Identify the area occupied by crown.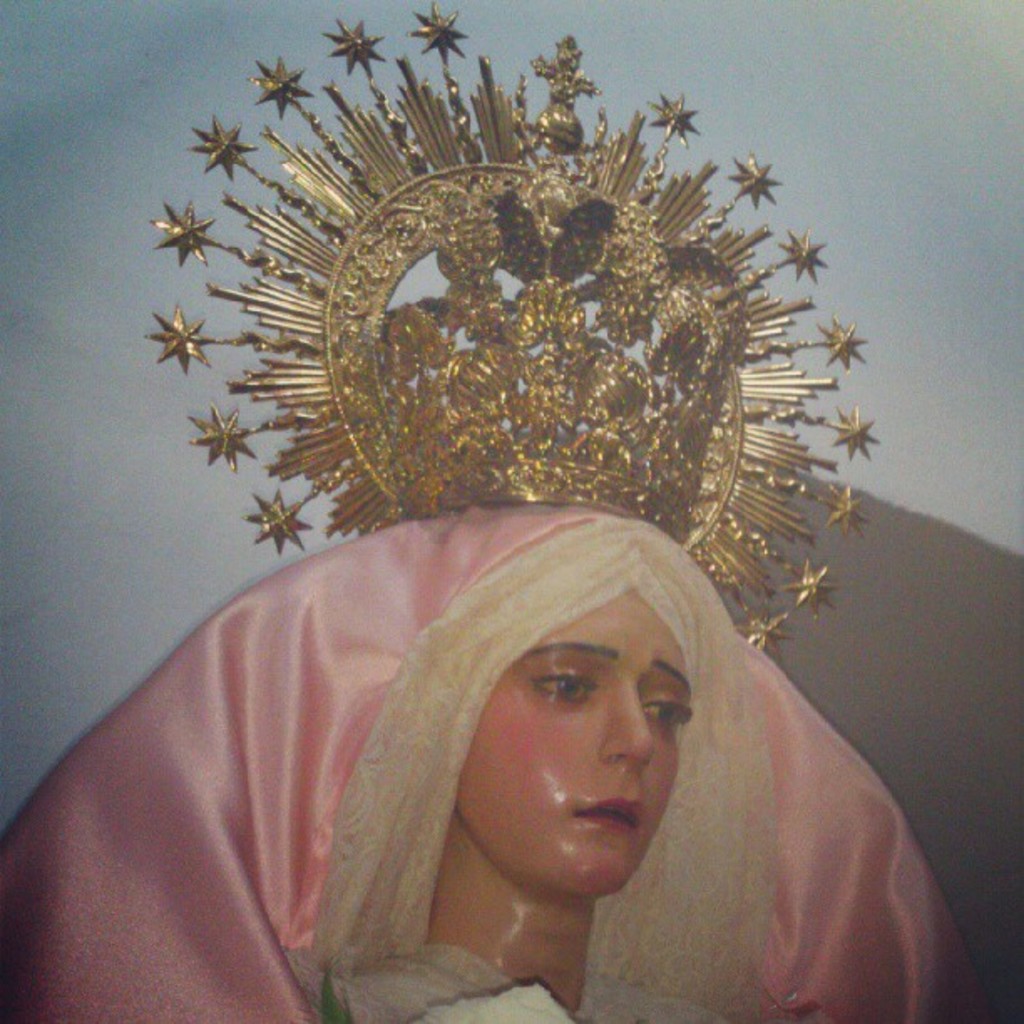
Area: BBox(147, 10, 875, 659).
